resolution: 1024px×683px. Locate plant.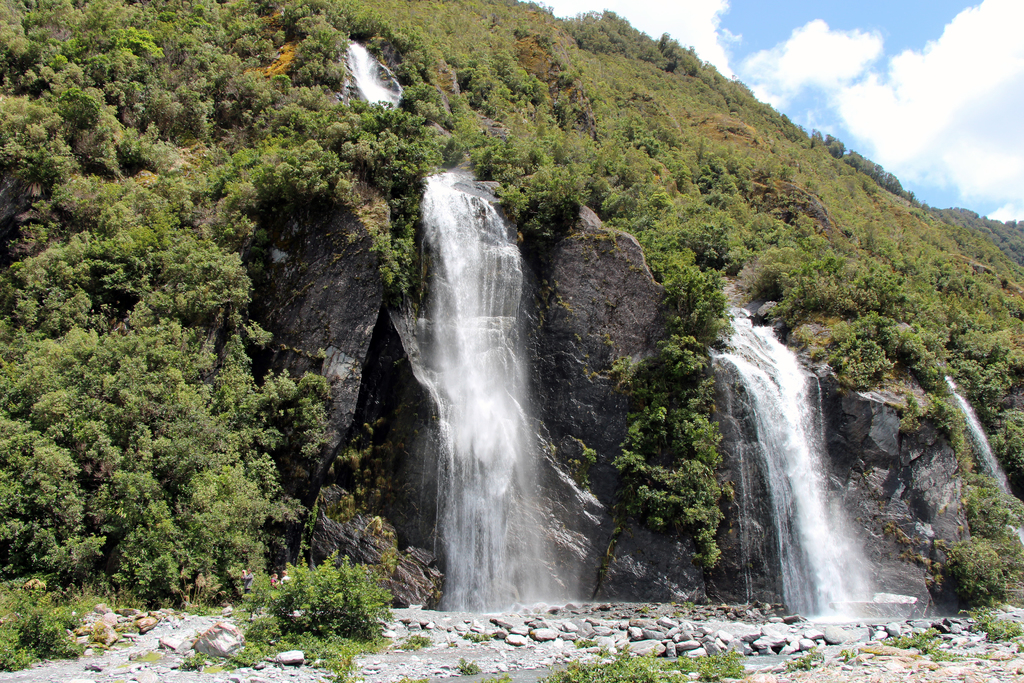
box(960, 597, 1023, 647).
